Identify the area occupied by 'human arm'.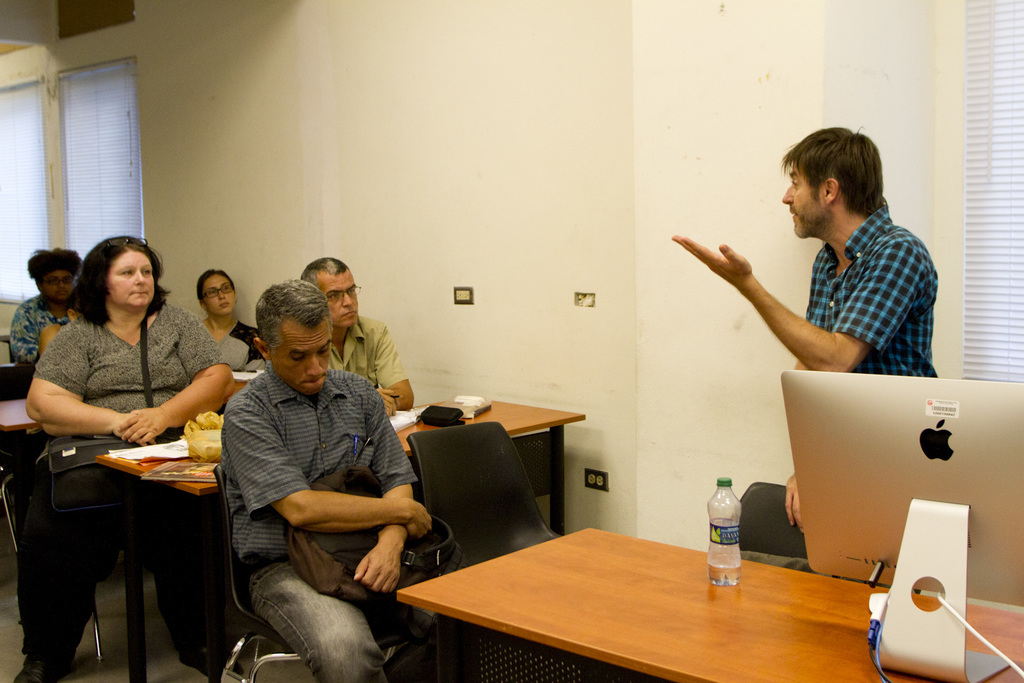
Area: bbox=(740, 238, 909, 377).
